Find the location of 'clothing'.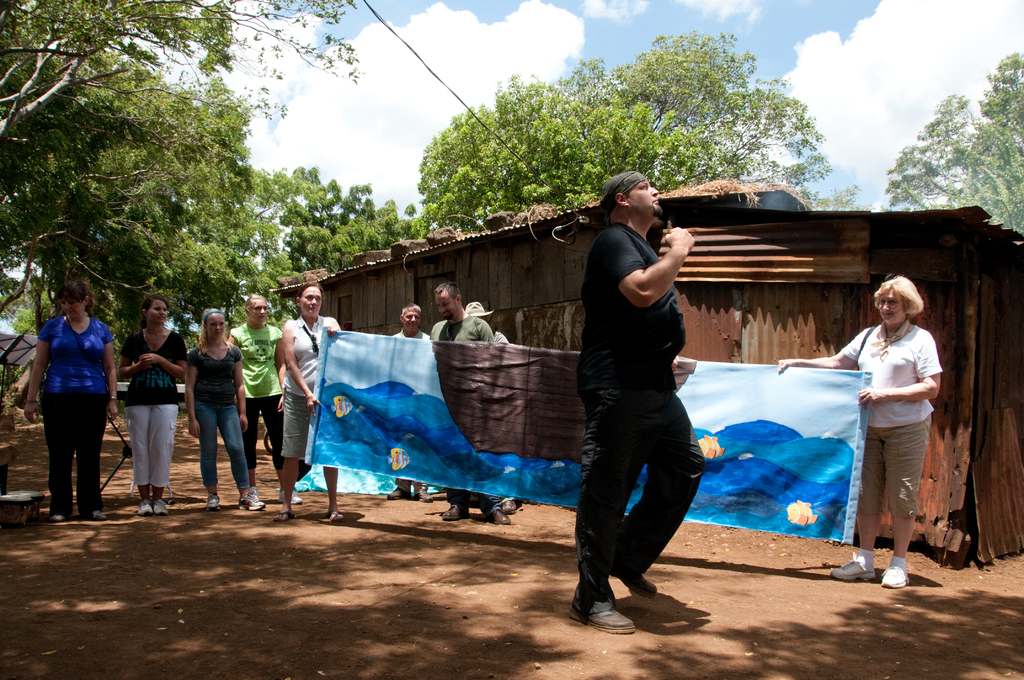
Location: (280, 318, 342, 463).
